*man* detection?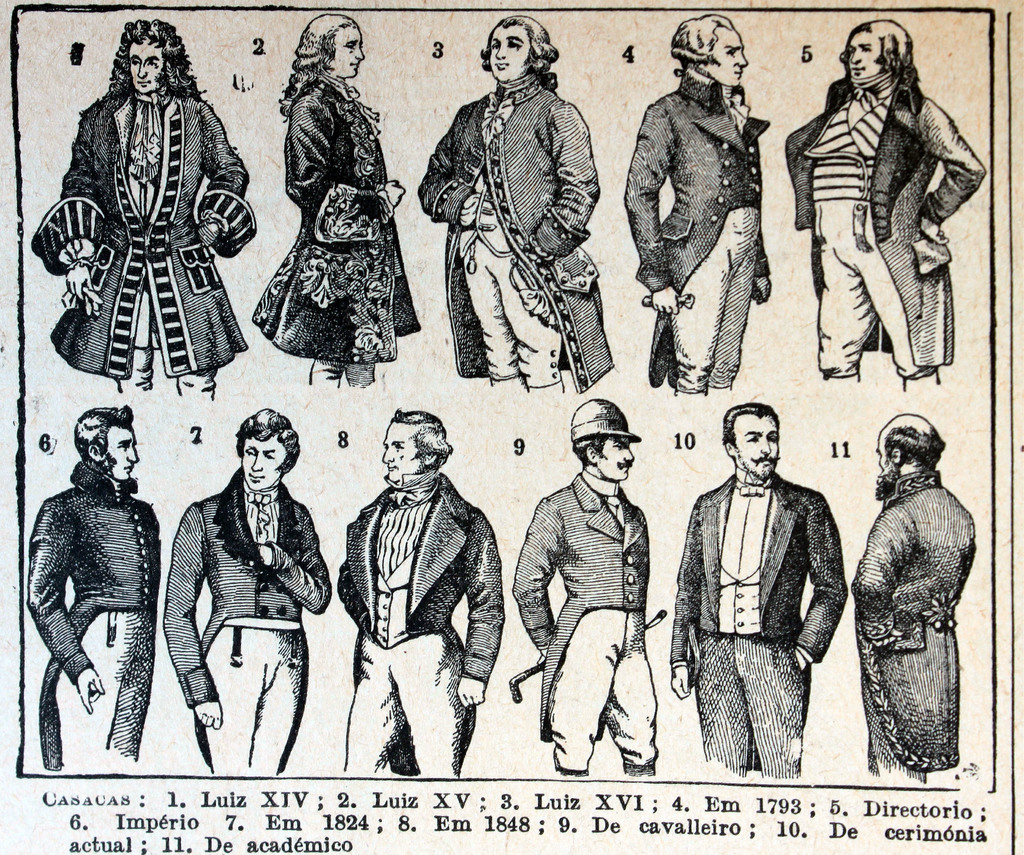
bbox(24, 13, 260, 399)
